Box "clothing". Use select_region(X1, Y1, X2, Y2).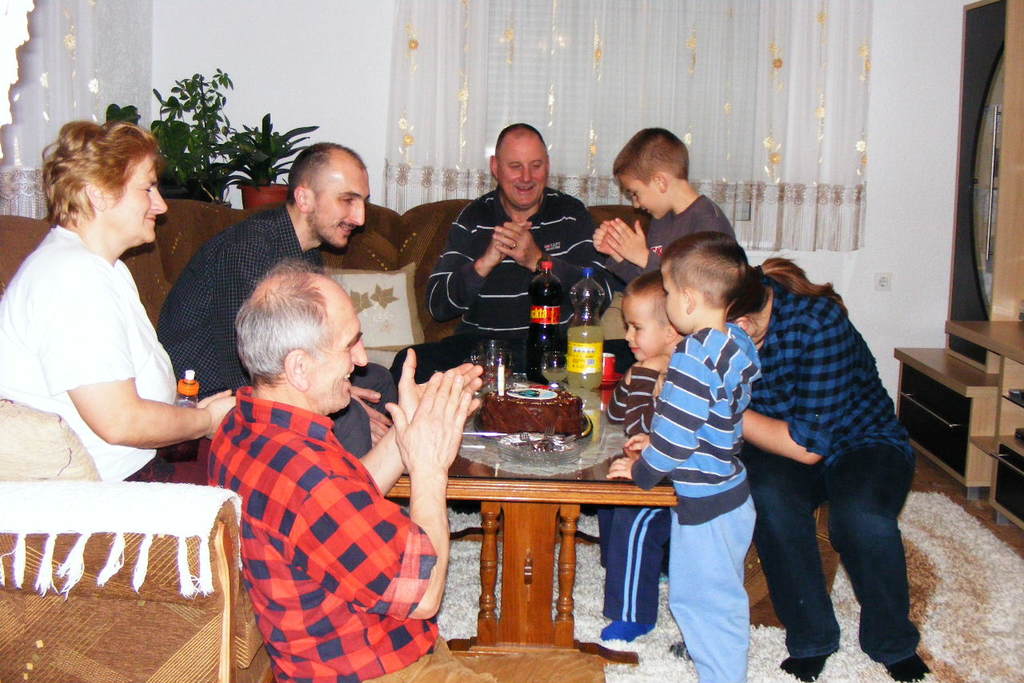
select_region(626, 326, 765, 682).
